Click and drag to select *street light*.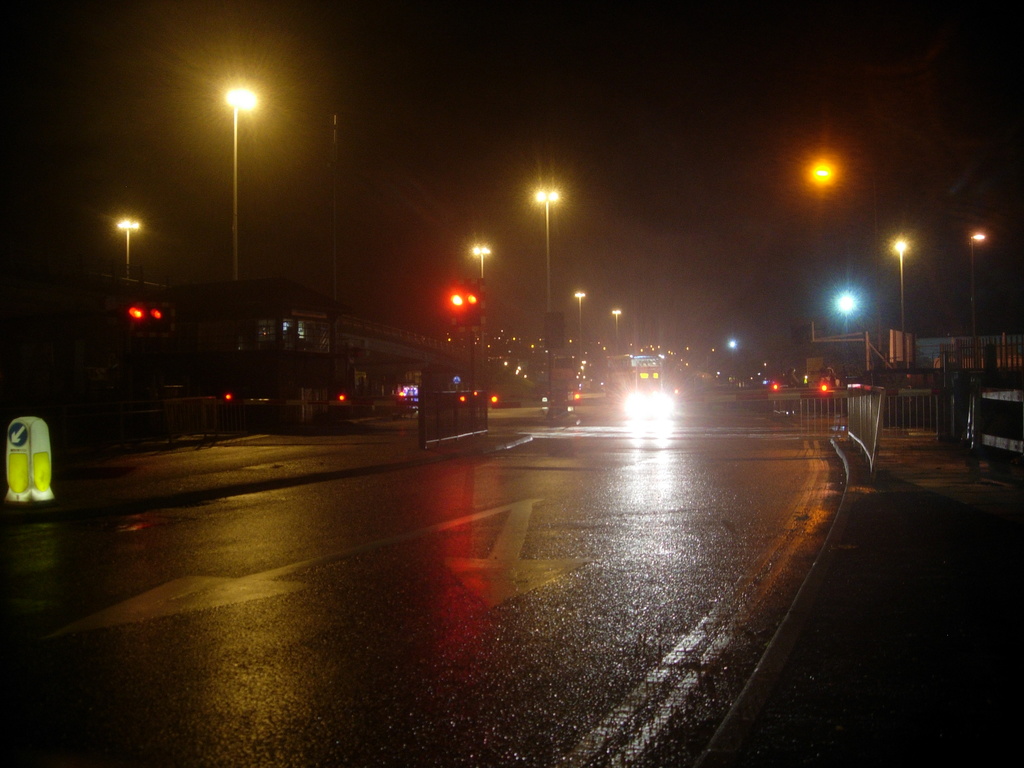
Selection: crop(214, 76, 262, 295).
